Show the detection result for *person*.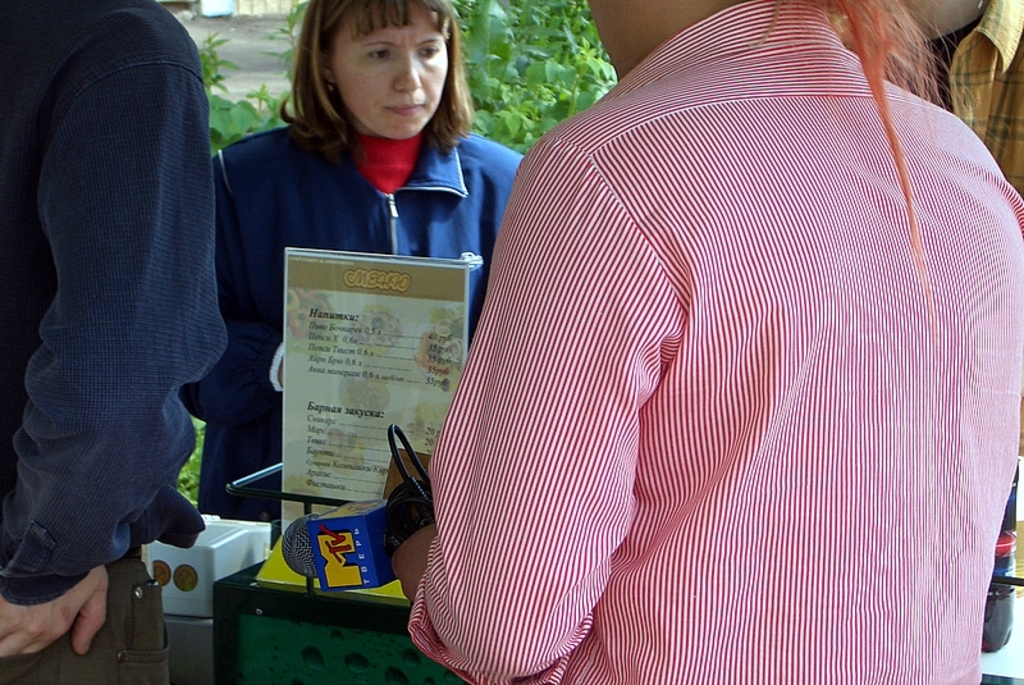
x1=394, y1=0, x2=1023, y2=684.
